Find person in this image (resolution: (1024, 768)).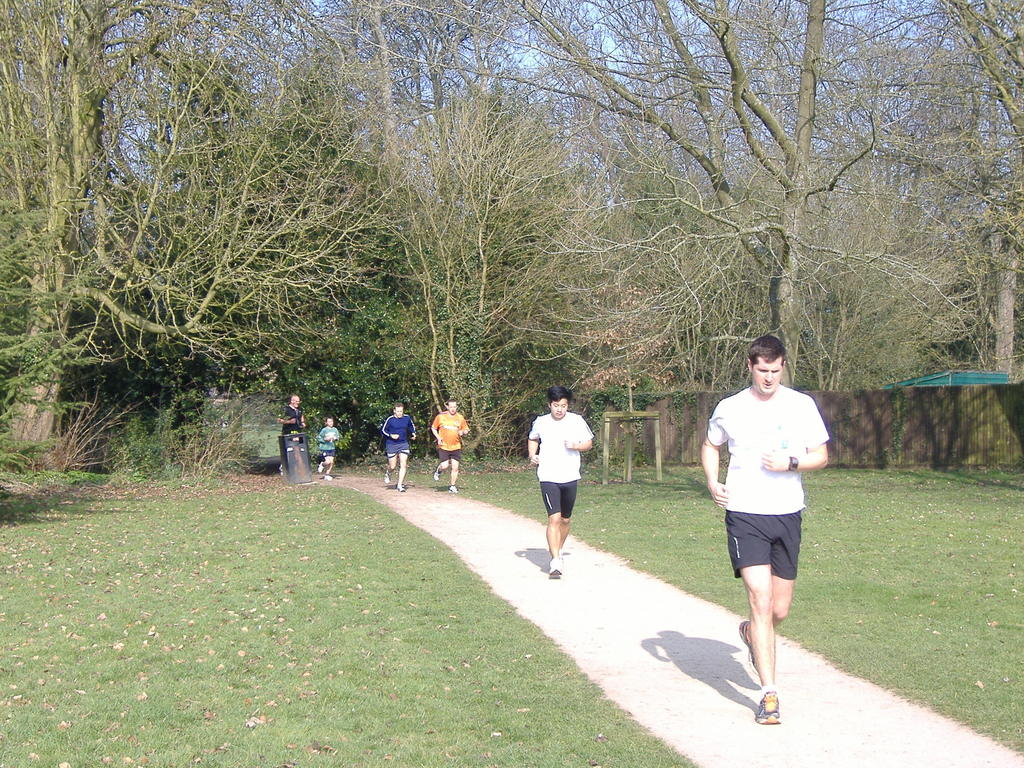
(x1=381, y1=408, x2=419, y2=492).
